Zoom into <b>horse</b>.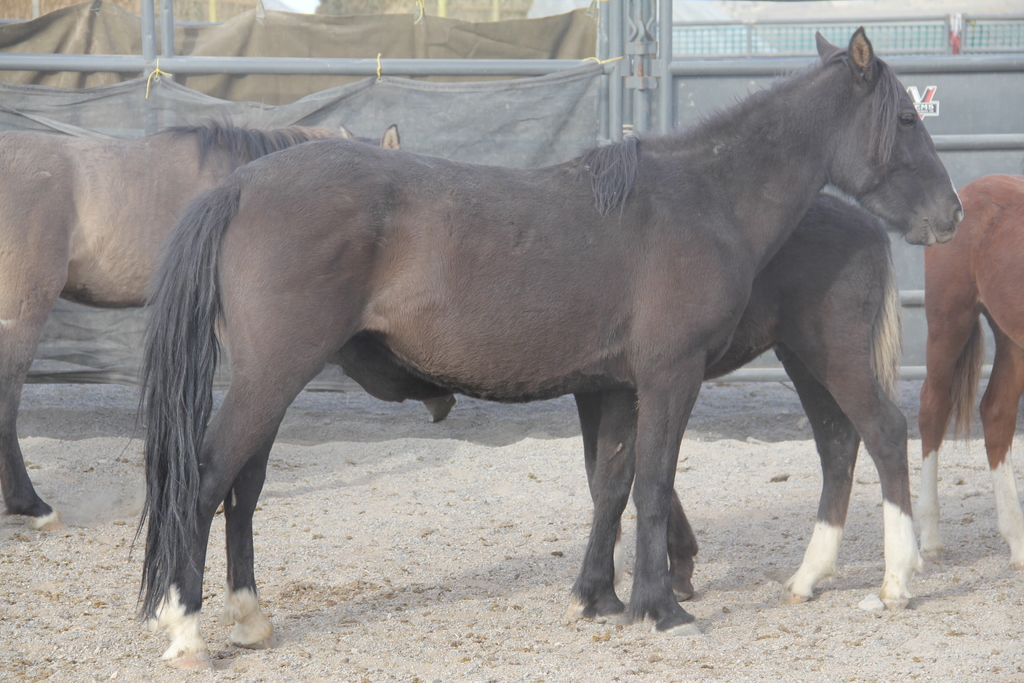
Zoom target: <box>0,122,401,536</box>.
